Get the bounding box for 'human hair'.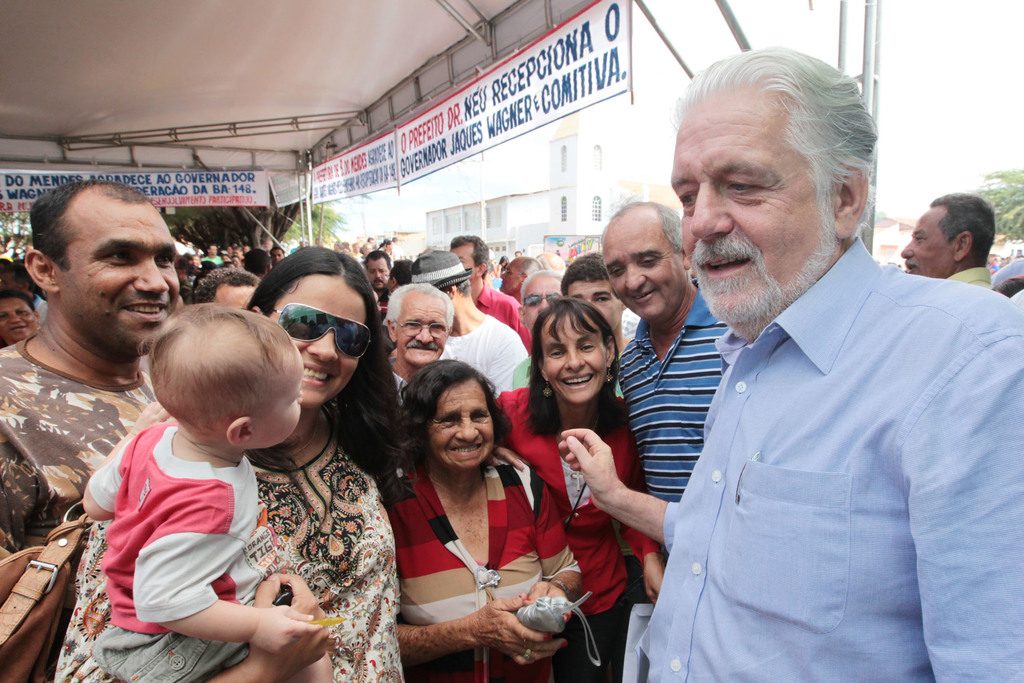
box(0, 290, 36, 311).
